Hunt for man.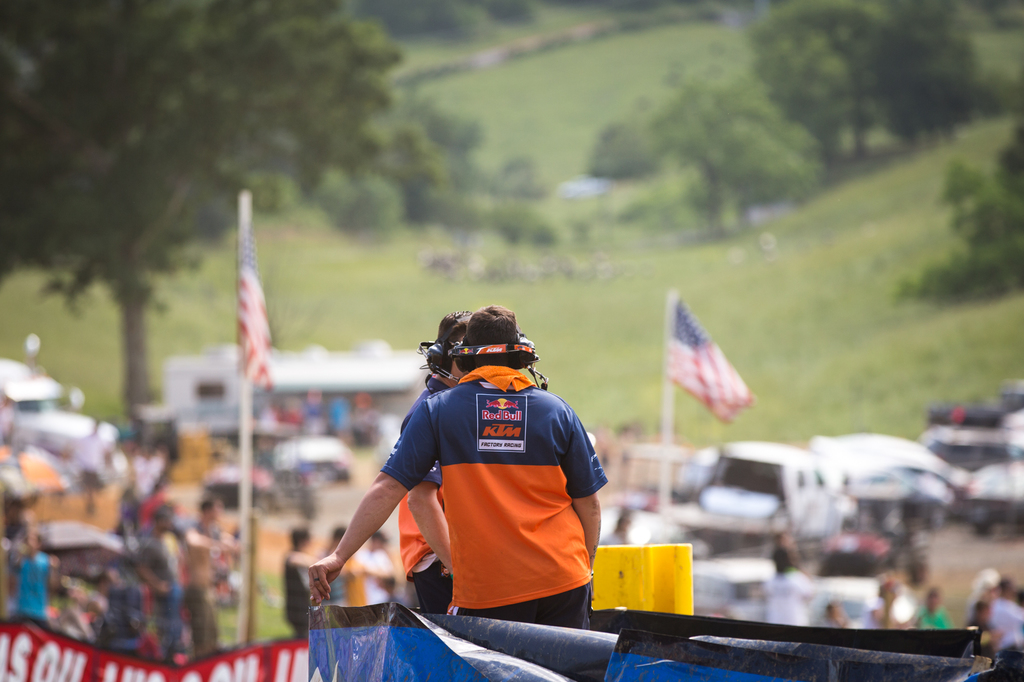
Hunted down at [333,305,628,641].
